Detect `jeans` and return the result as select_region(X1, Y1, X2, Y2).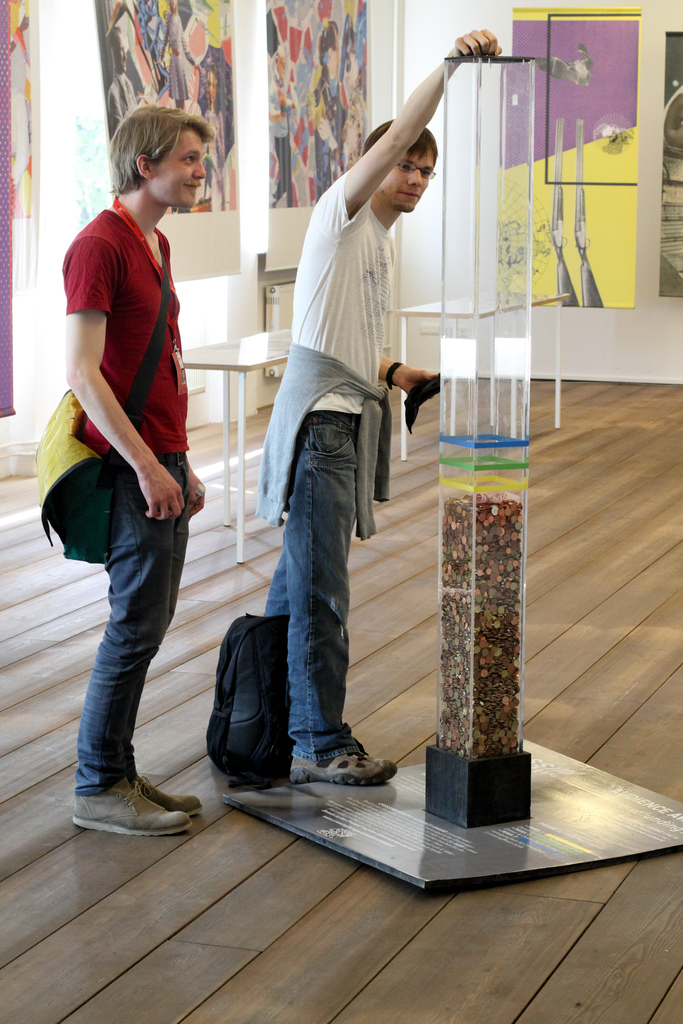
select_region(72, 461, 177, 788).
